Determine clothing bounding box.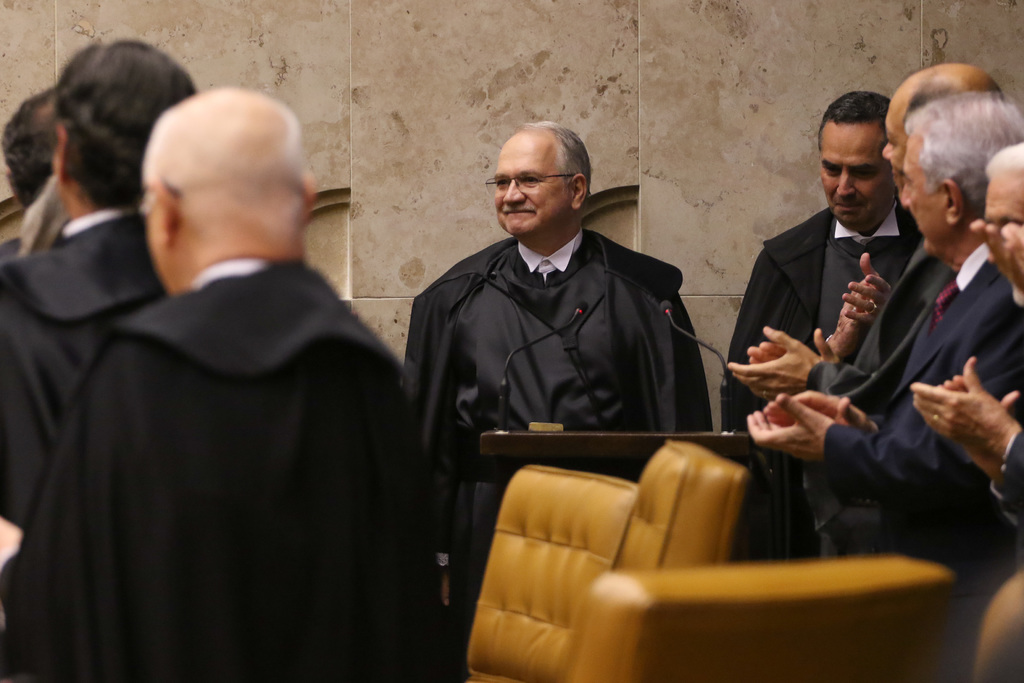
Determined: x1=821 y1=239 x2=1023 y2=682.
